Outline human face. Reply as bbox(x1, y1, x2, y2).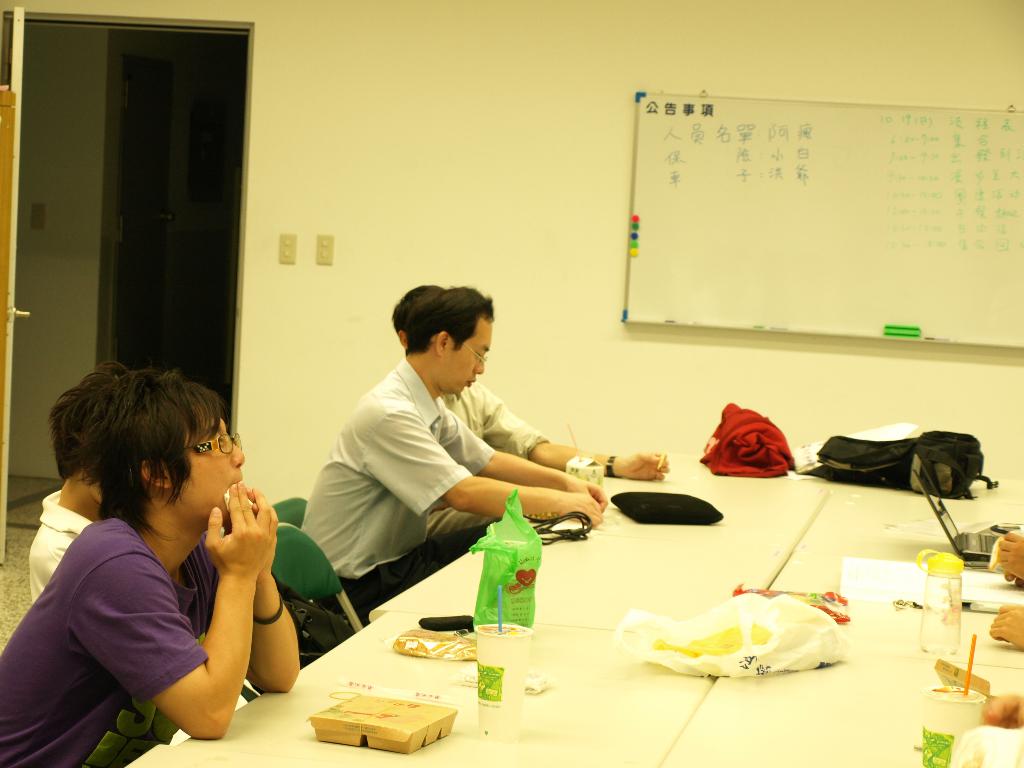
bbox(440, 323, 492, 391).
